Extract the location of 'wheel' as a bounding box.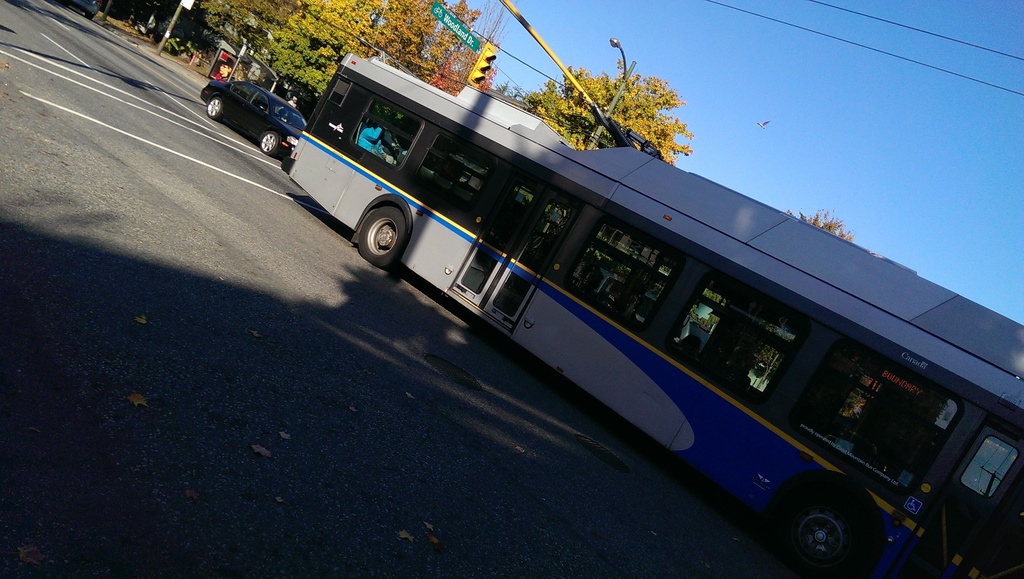
200:99:224:118.
